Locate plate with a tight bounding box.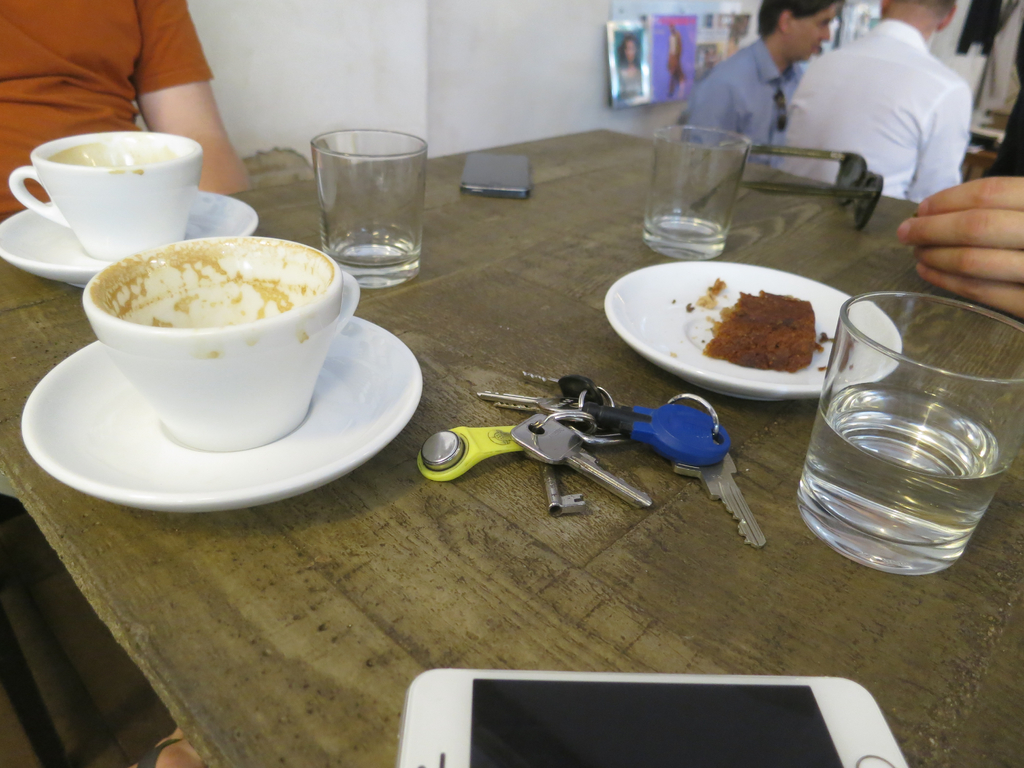
<box>20,311,425,514</box>.
